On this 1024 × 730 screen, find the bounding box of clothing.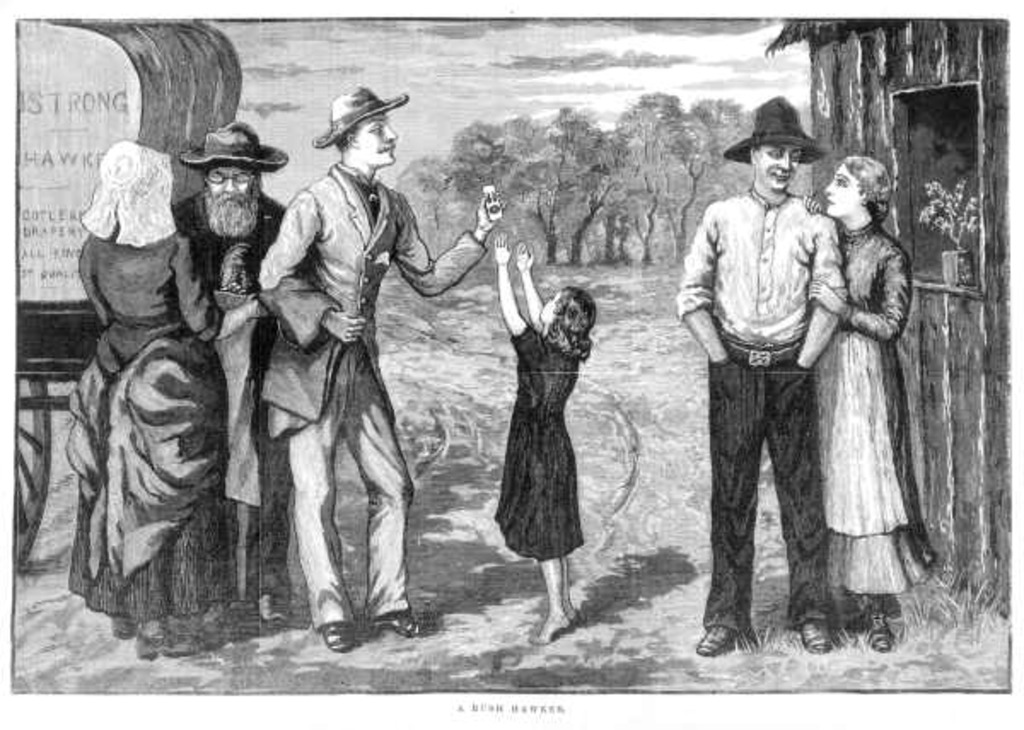
Bounding box: [811, 220, 940, 607].
